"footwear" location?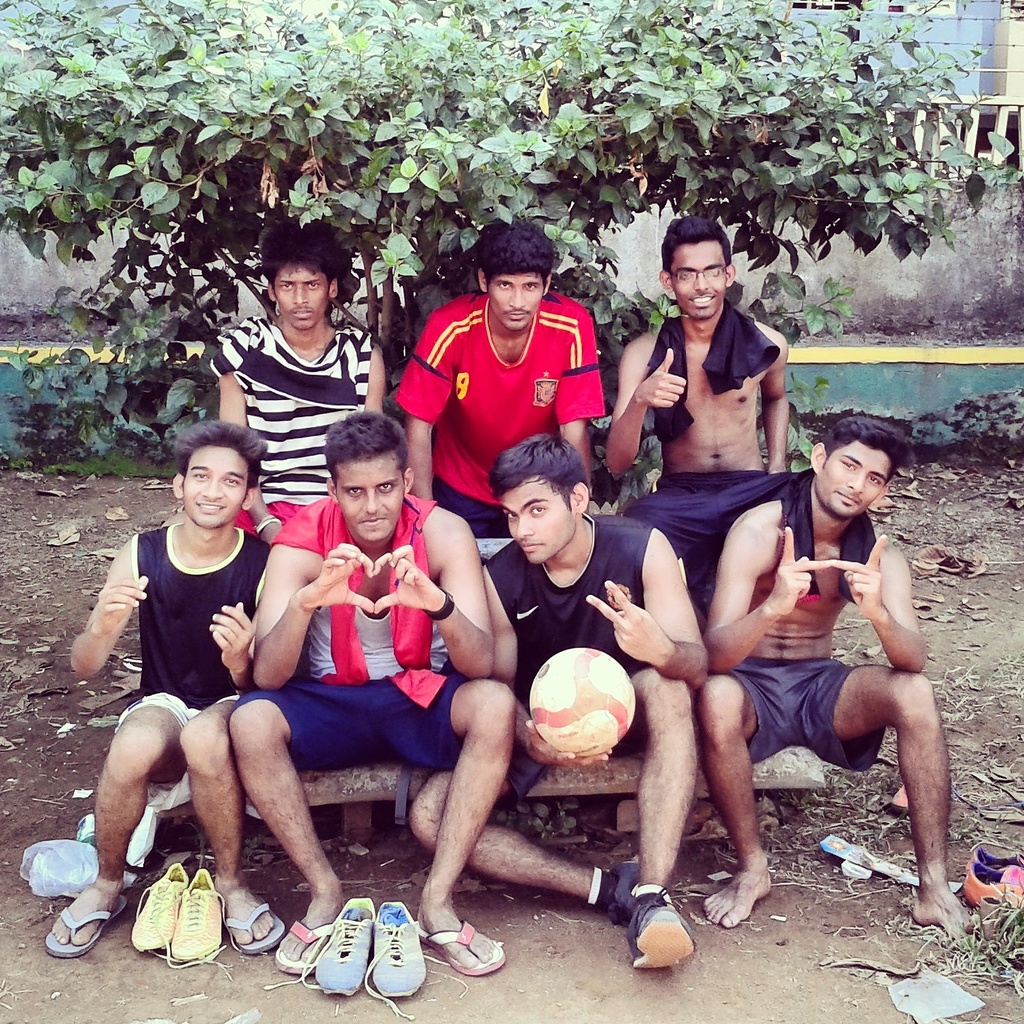
select_region(170, 868, 221, 964)
